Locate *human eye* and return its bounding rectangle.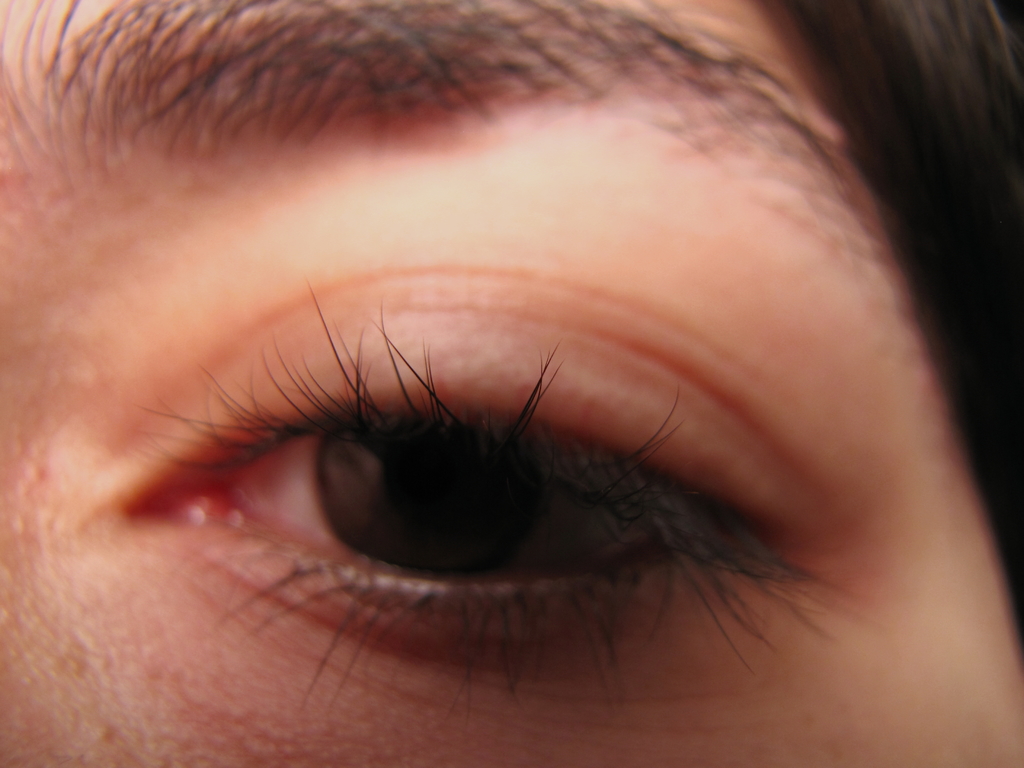
(x1=24, y1=127, x2=912, y2=751).
